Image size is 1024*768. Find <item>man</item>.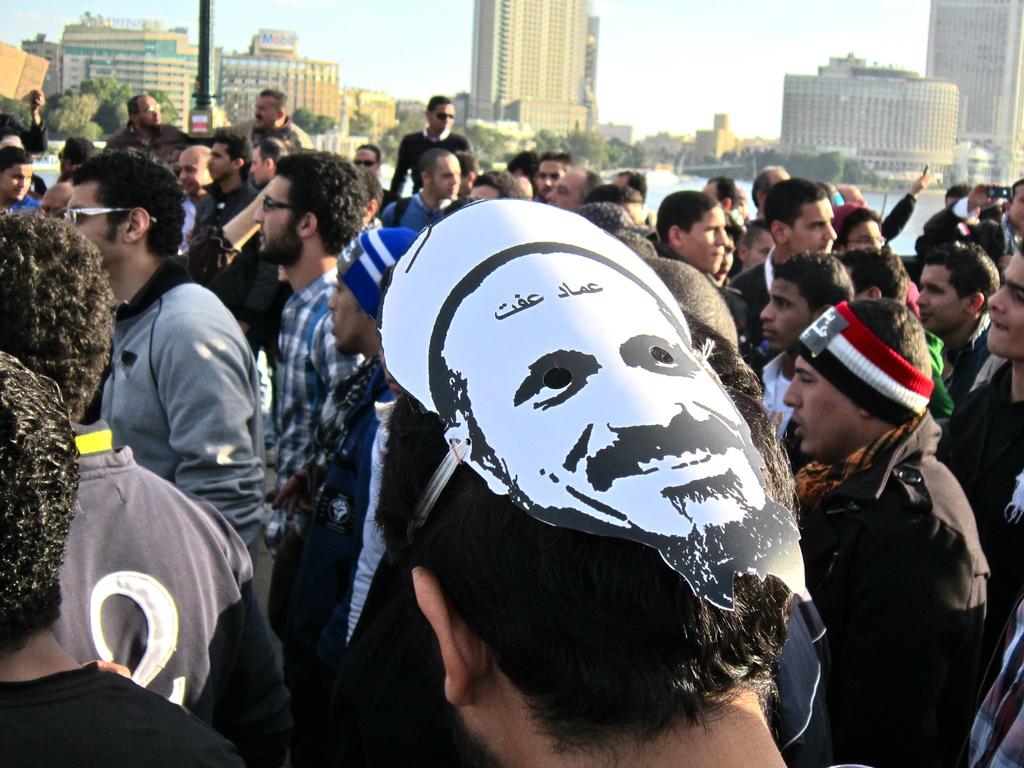
2/147/40/210.
